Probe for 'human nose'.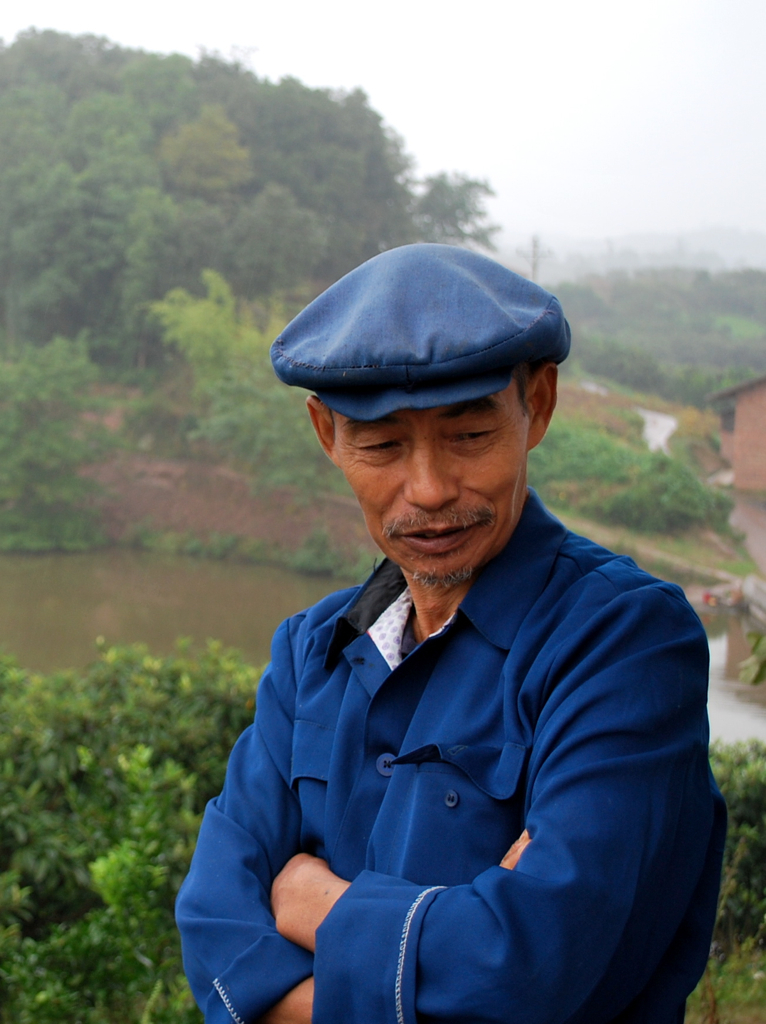
Probe result: (406, 428, 461, 511).
